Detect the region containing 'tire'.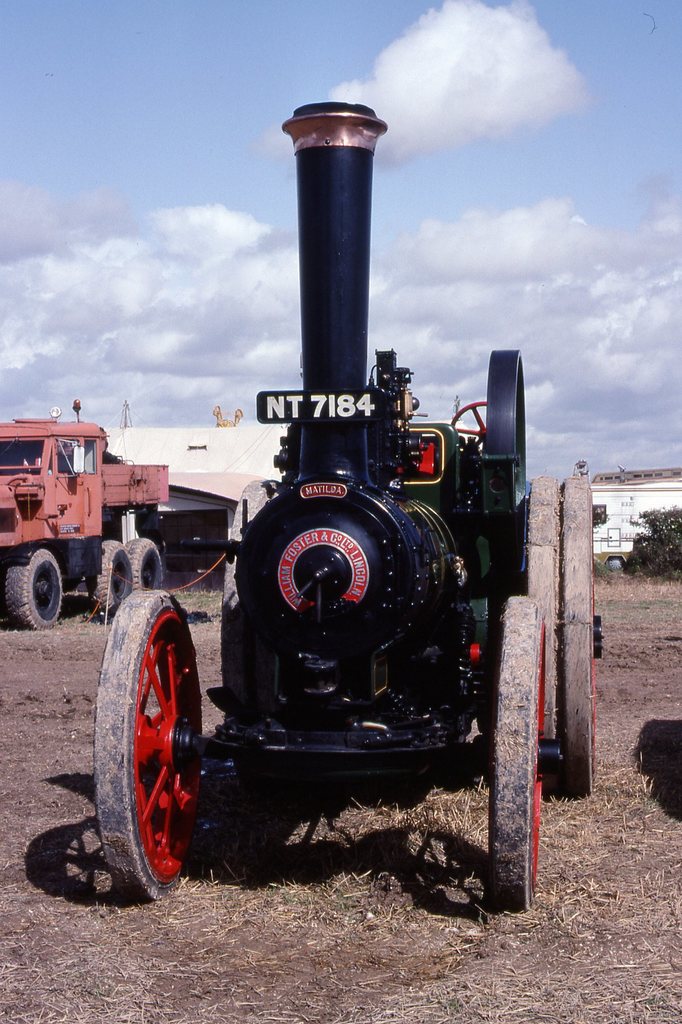
(x1=123, y1=534, x2=161, y2=590).
